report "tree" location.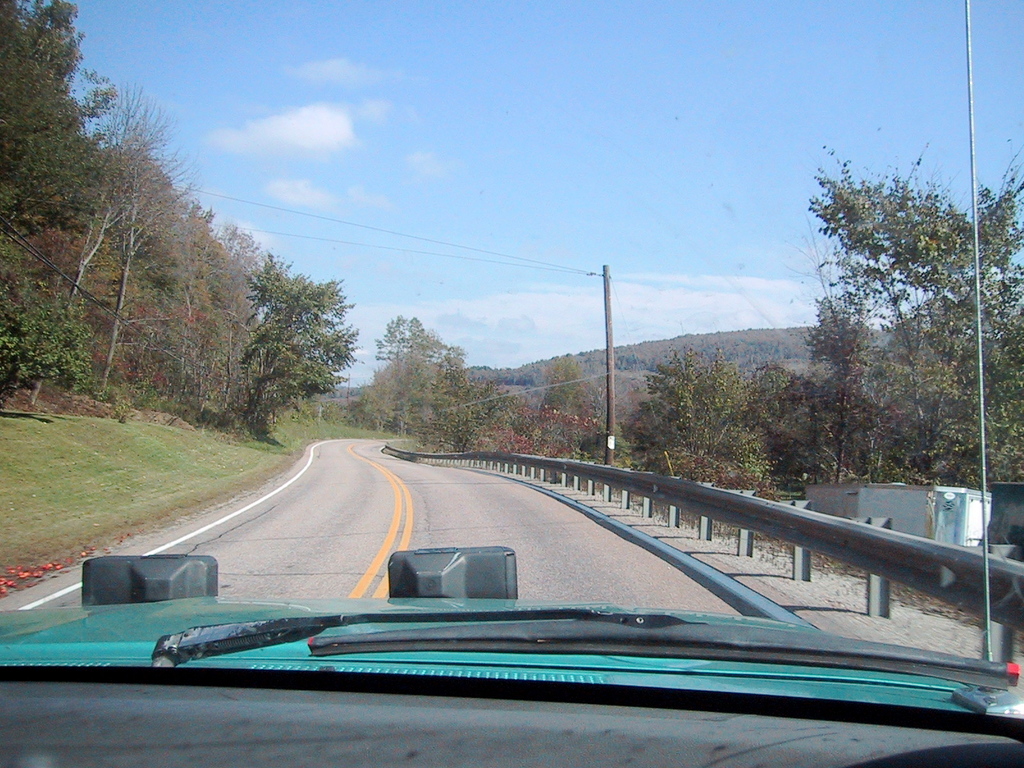
Report: bbox(643, 342, 774, 454).
